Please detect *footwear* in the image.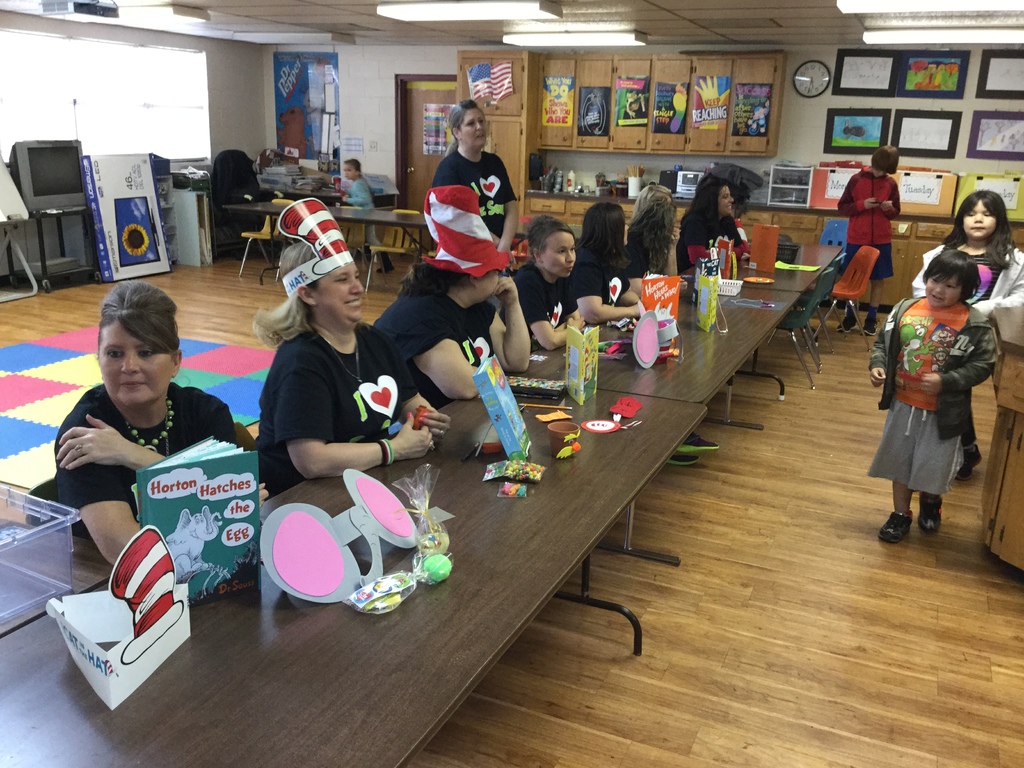
677 434 721 447.
